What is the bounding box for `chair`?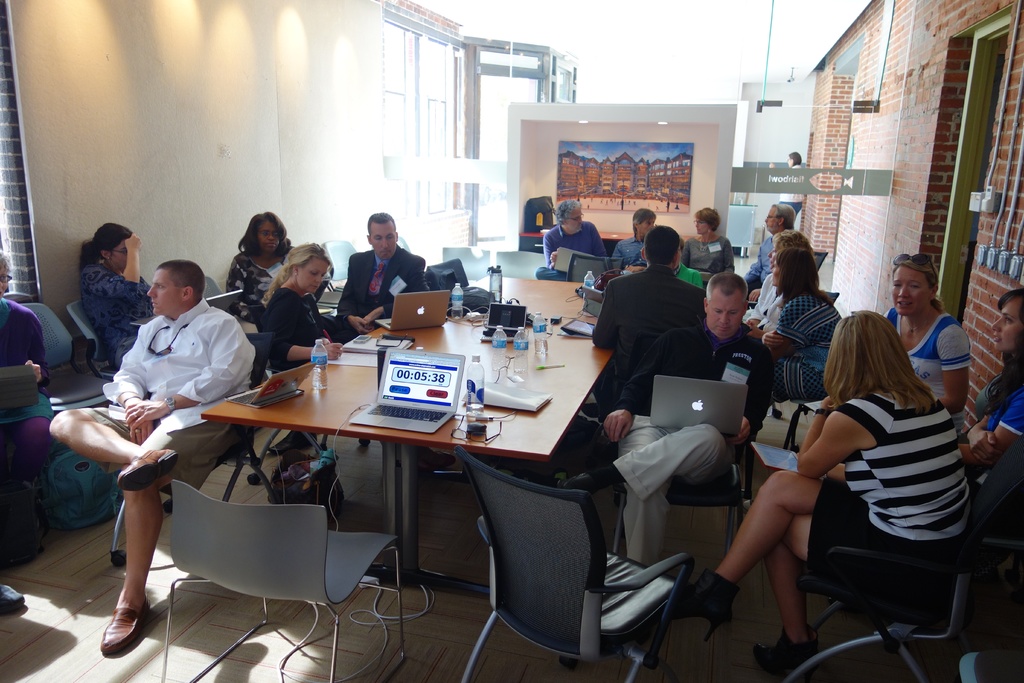
box(109, 330, 285, 561).
